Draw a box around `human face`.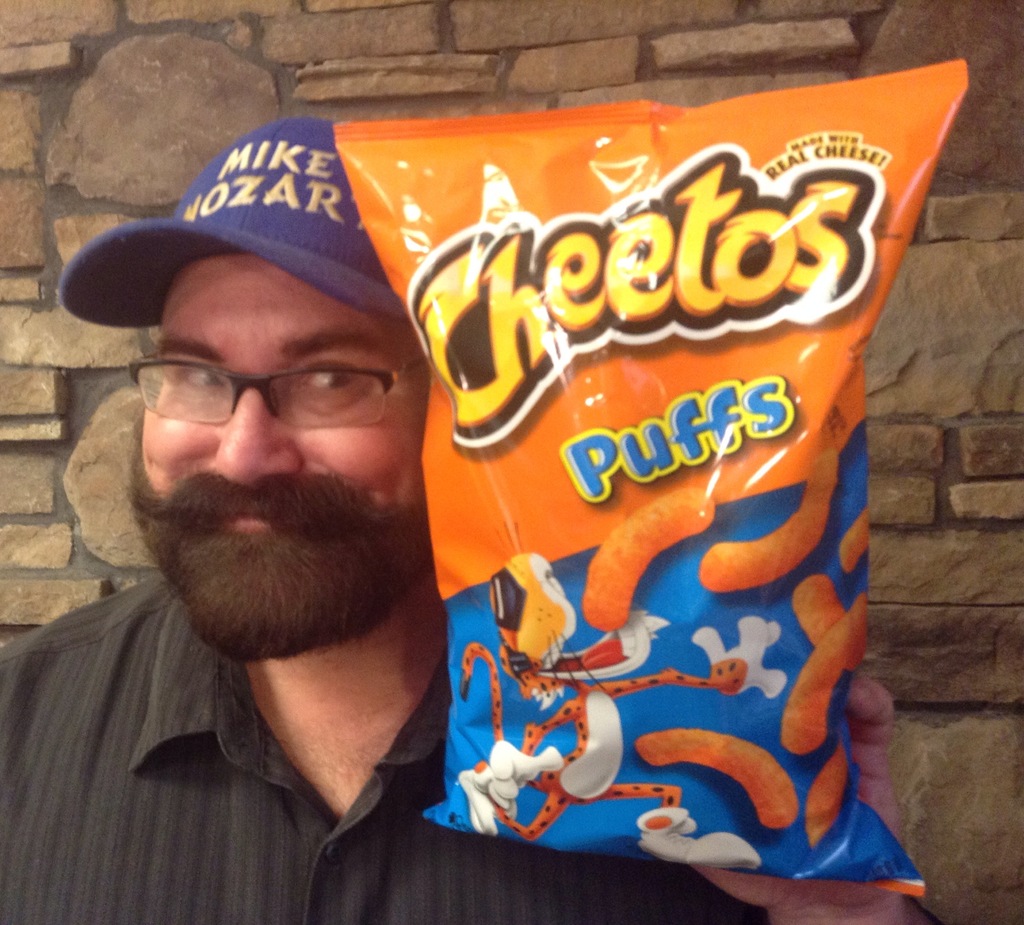
region(138, 256, 422, 526).
